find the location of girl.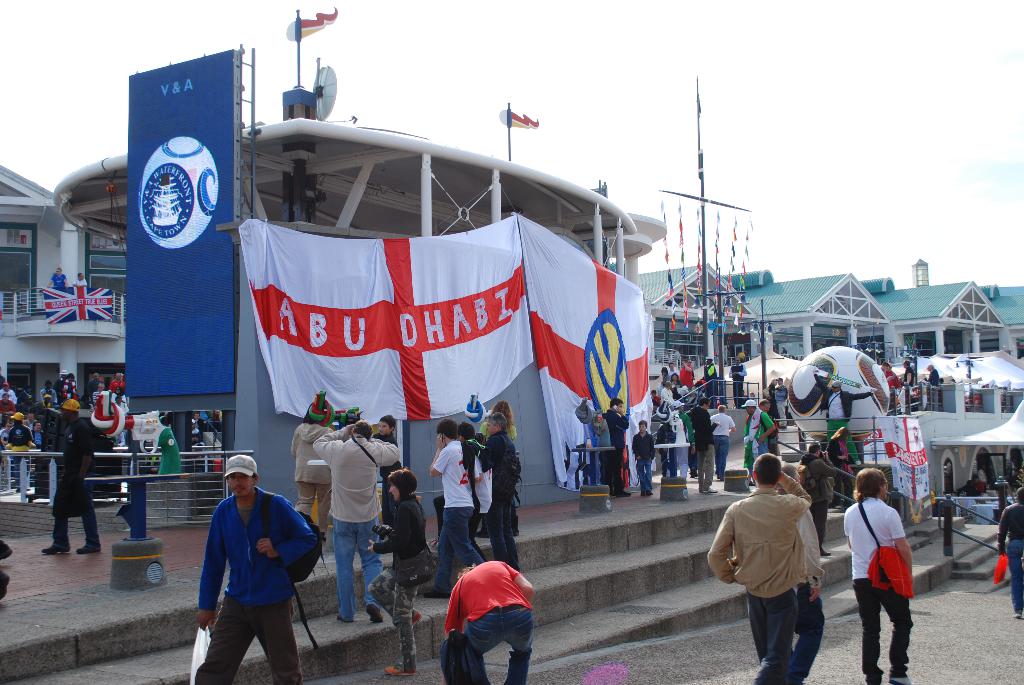
Location: (left=481, top=404, right=516, bottom=440).
